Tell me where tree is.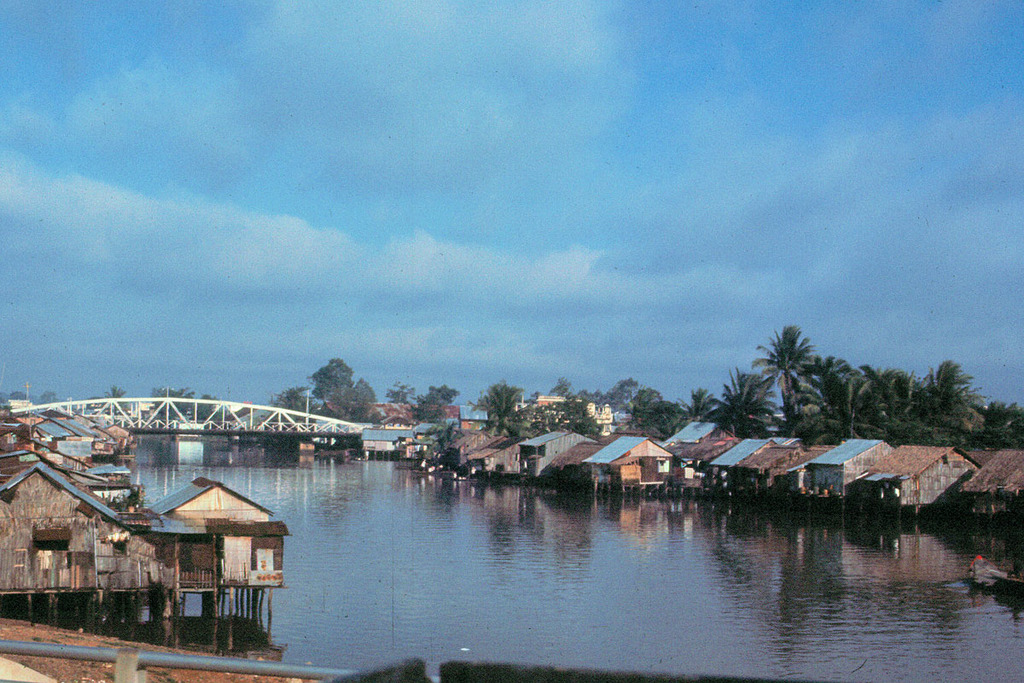
tree is at region(39, 388, 55, 405).
